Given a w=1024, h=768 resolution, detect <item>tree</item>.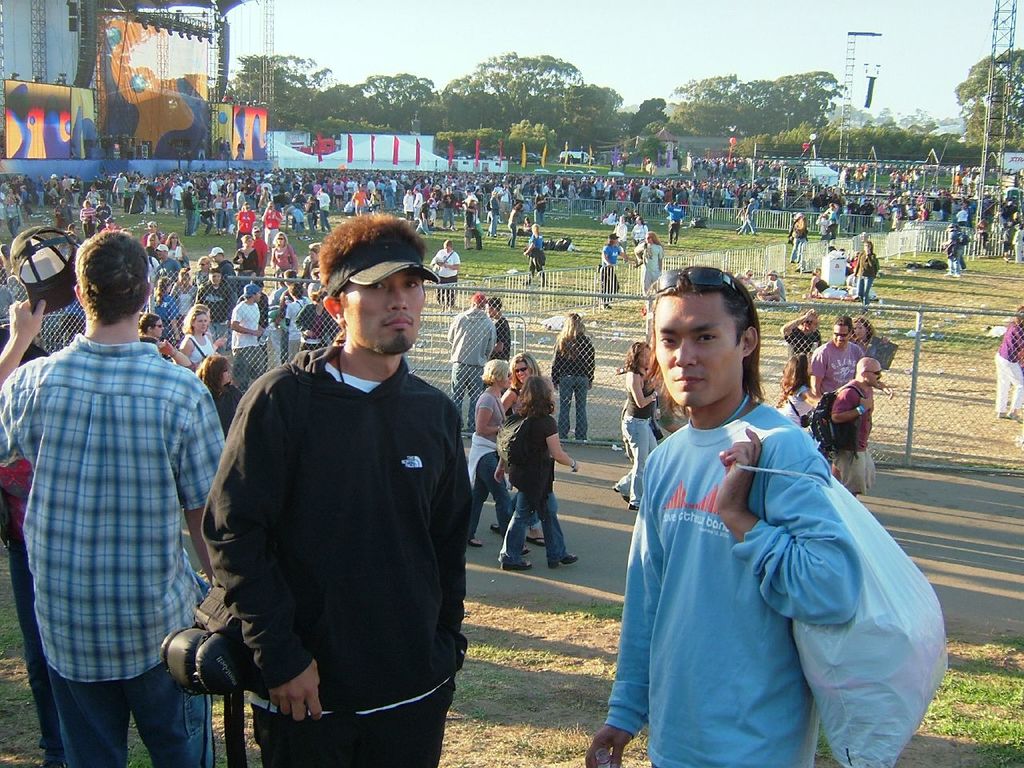
[643,122,666,143].
